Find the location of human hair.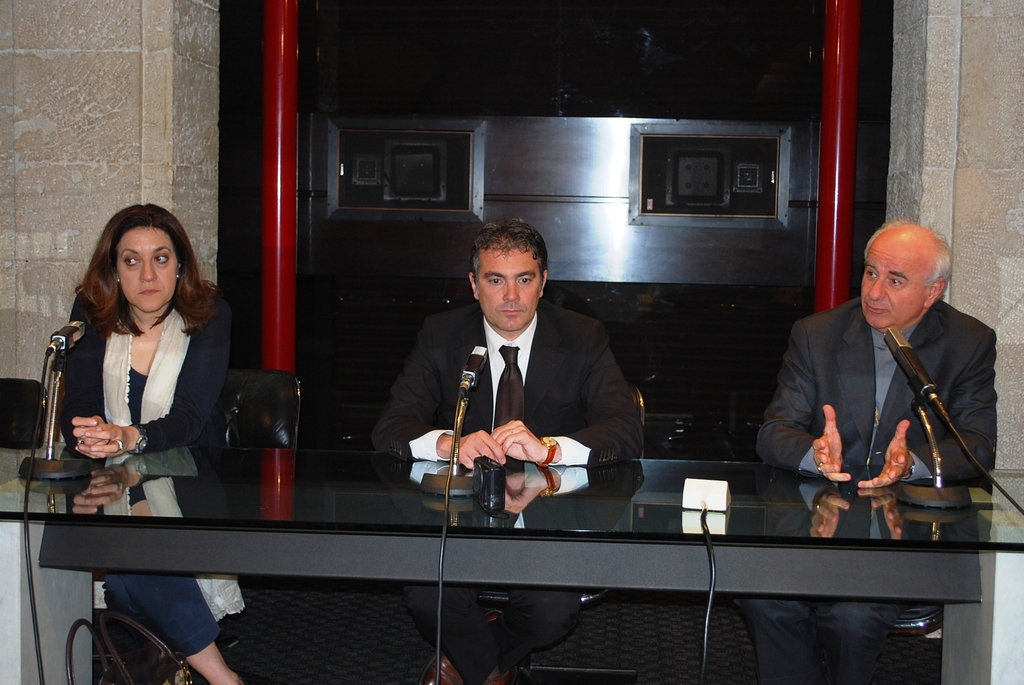
Location: x1=862, y1=219, x2=952, y2=295.
